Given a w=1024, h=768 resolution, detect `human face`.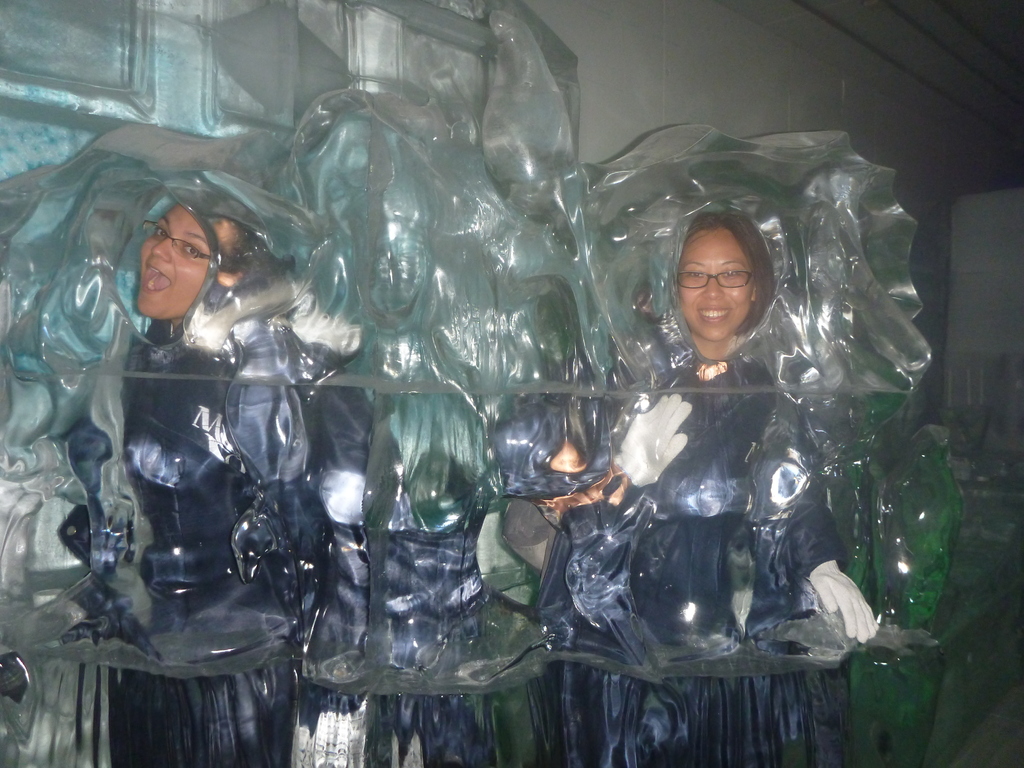
locate(134, 203, 234, 323).
